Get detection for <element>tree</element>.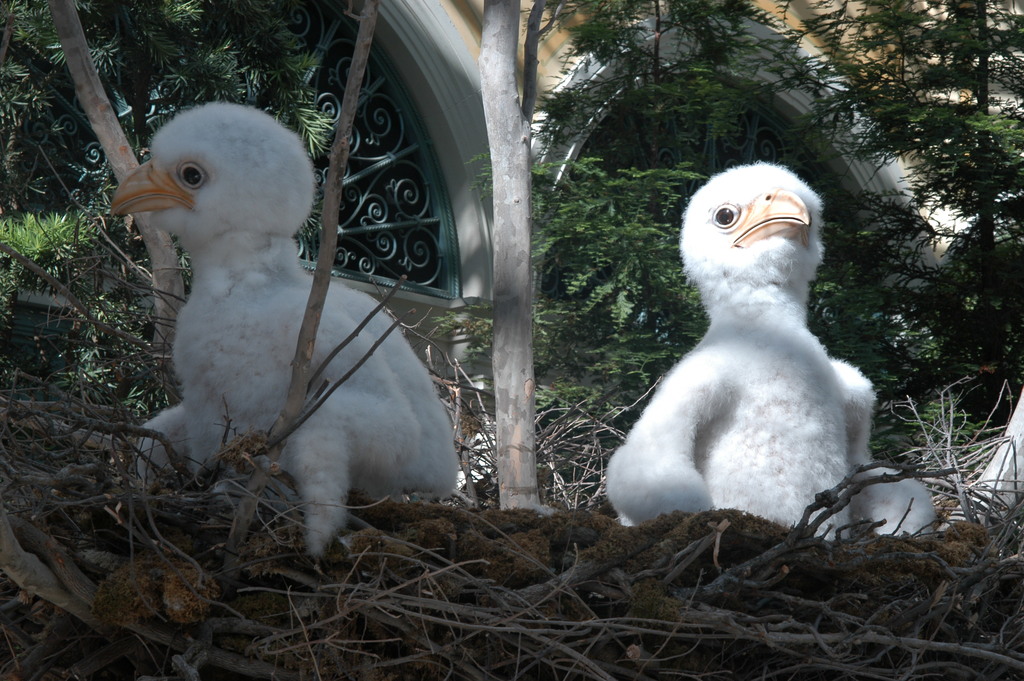
Detection: [0, 0, 1023, 513].
